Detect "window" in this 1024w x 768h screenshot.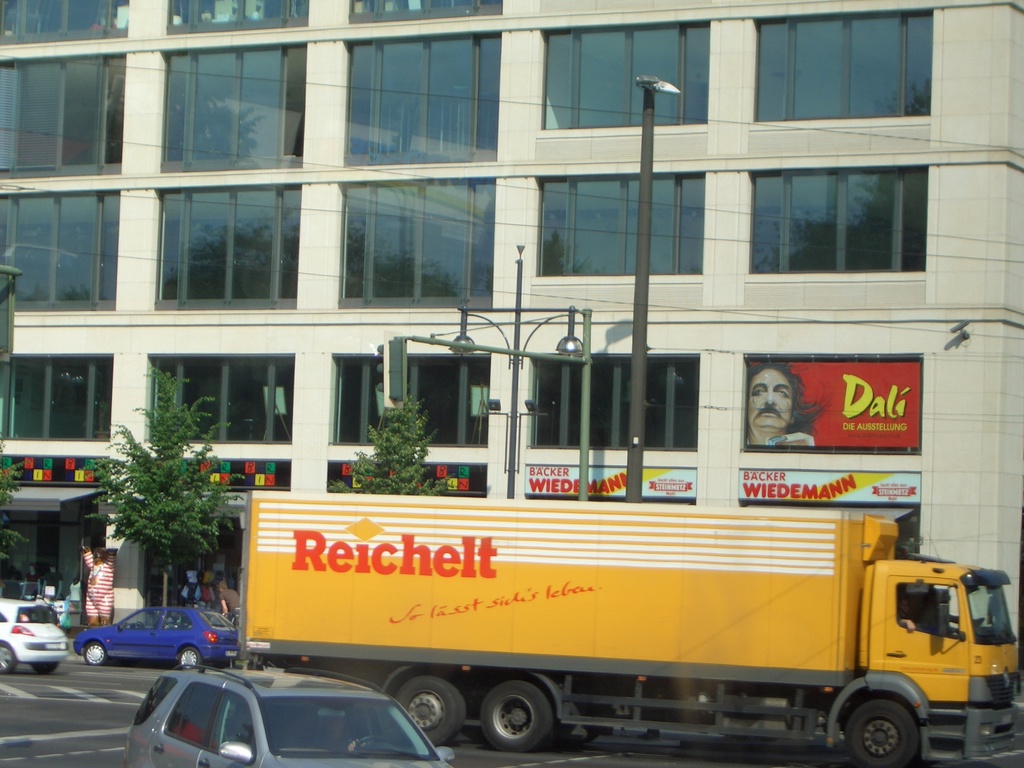
Detection: <box>541,20,710,127</box>.
